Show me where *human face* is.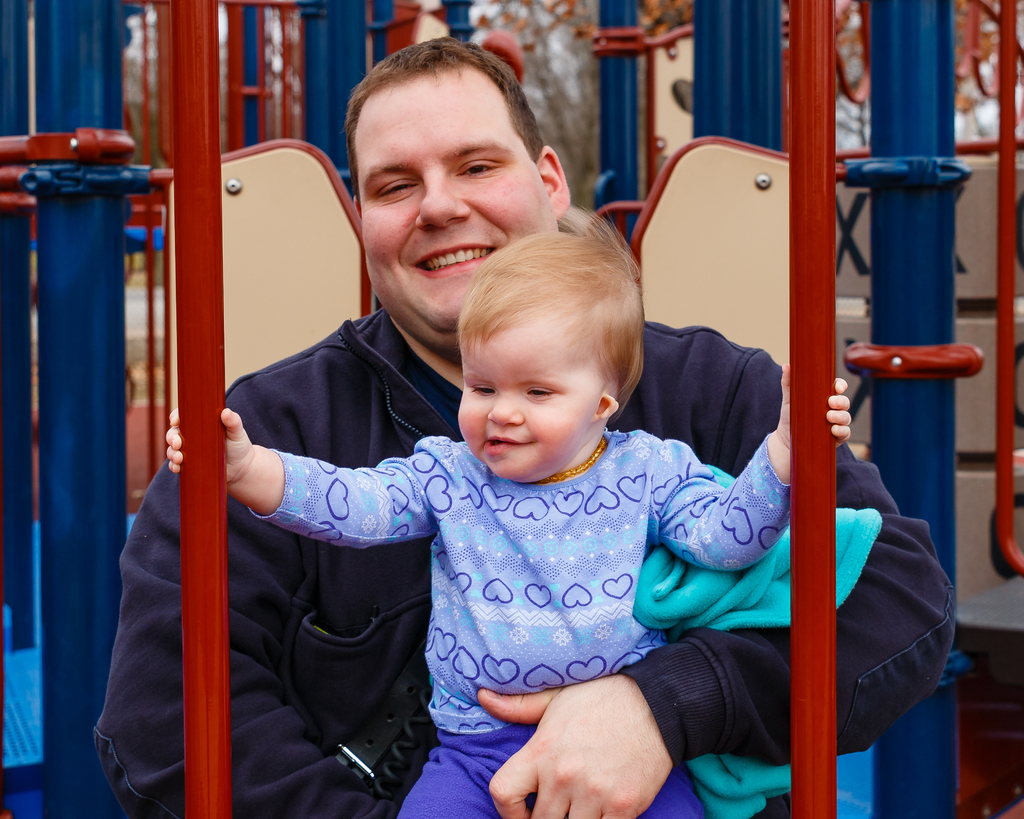
*human face* is at l=452, t=306, r=620, b=478.
